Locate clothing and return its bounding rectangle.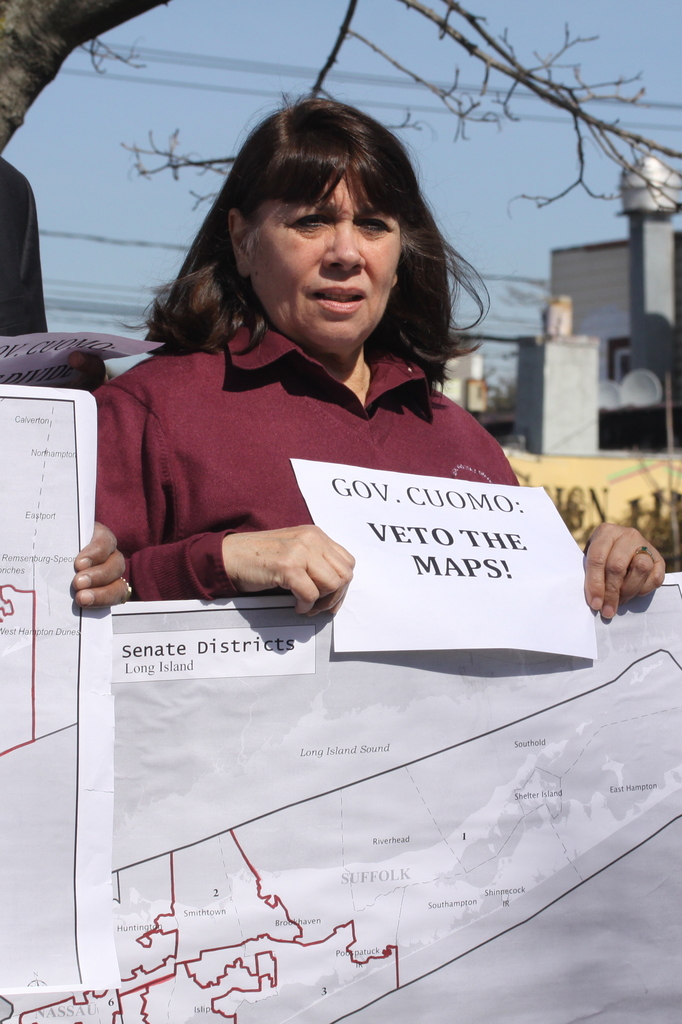
Rect(0, 136, 46, 384).
